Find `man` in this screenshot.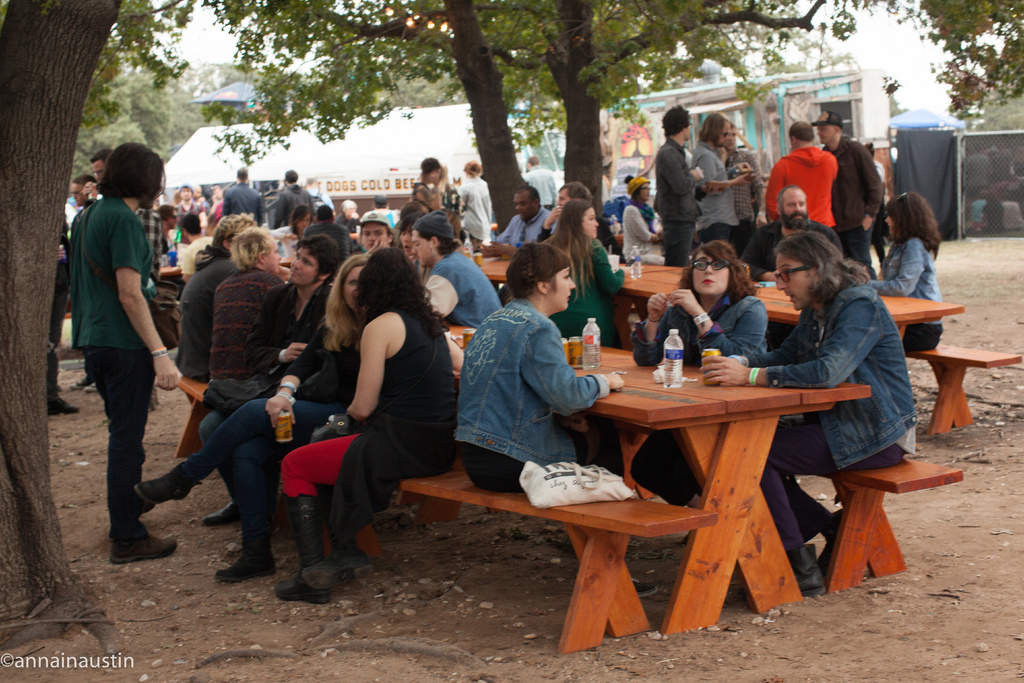
The bounding box for `man` is select_region(691, 112, 751, 270).
